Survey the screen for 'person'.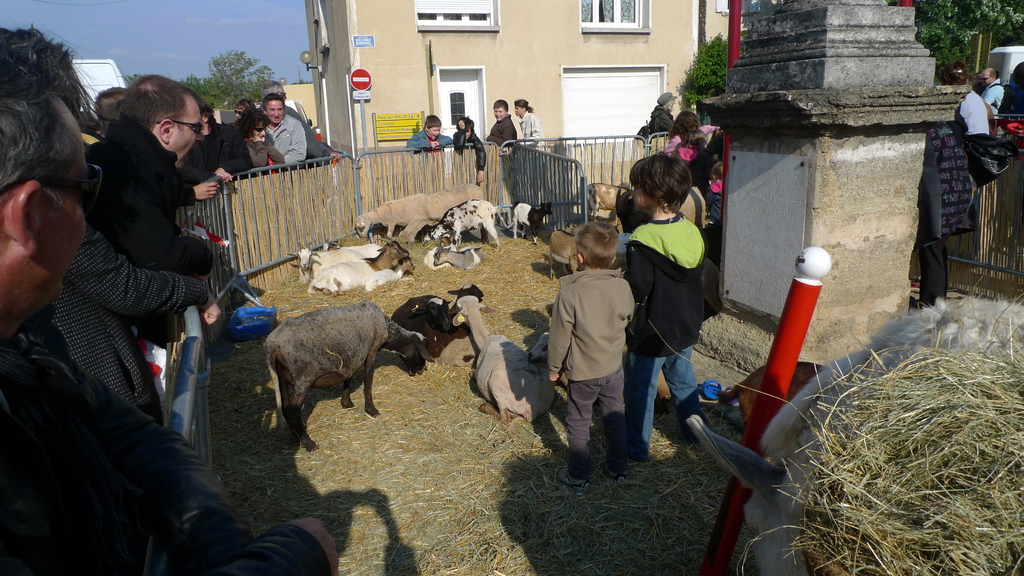
Survey found: {"left": 485, "top": 97, "right": 519, "bottom": 148}.
